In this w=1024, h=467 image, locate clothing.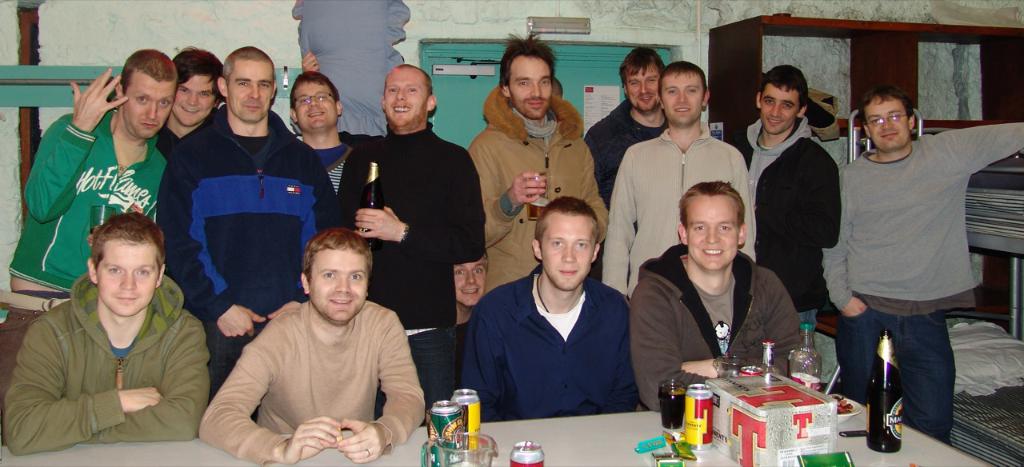
Bounding box: (298, 130, 343, 203).
